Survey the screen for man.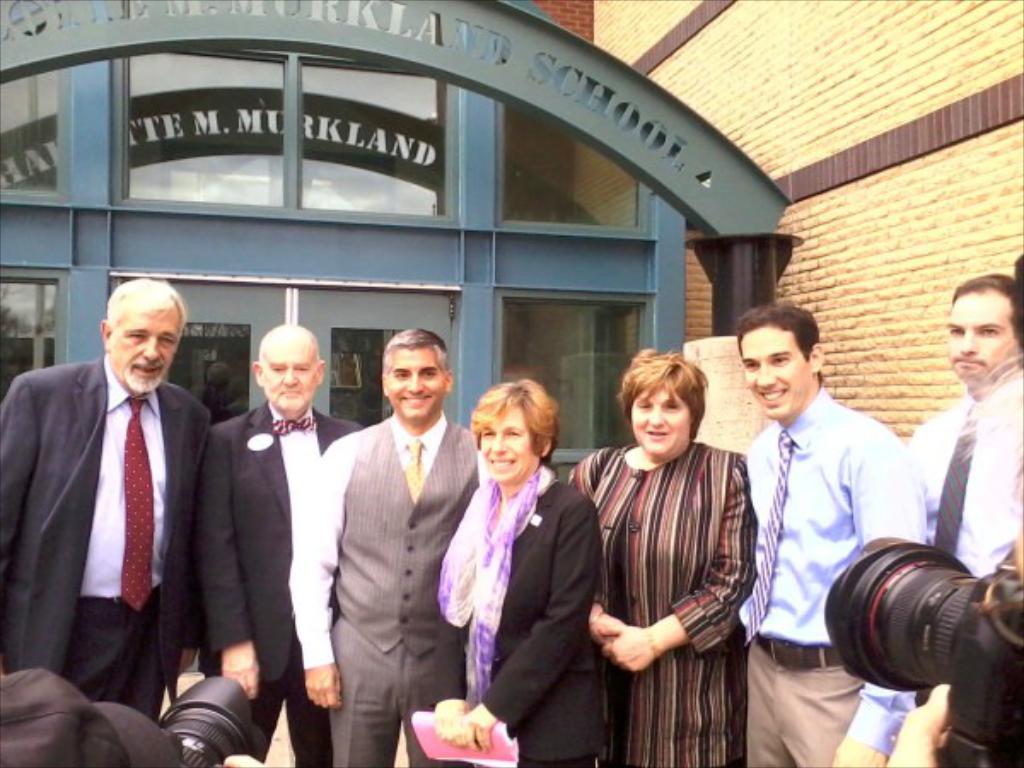
Survey found: bbox(901, 271, 1022, 766).
